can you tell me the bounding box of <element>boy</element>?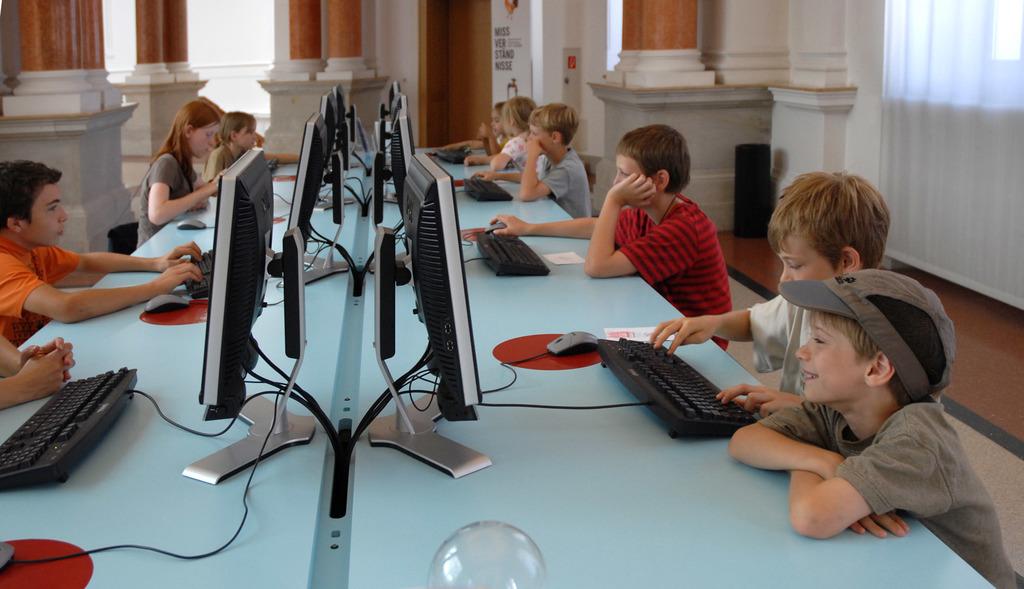
x1=131 y1=93 x2=229 y2=230.
